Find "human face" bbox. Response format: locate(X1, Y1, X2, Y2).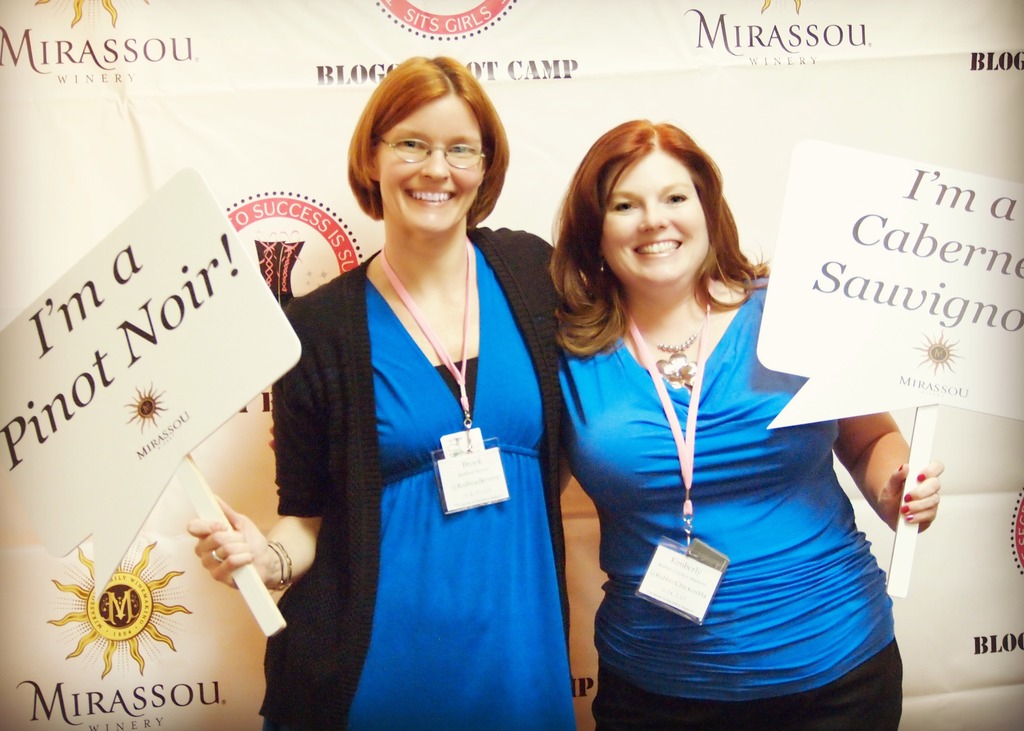
locate(380, 87, 489, 230).
